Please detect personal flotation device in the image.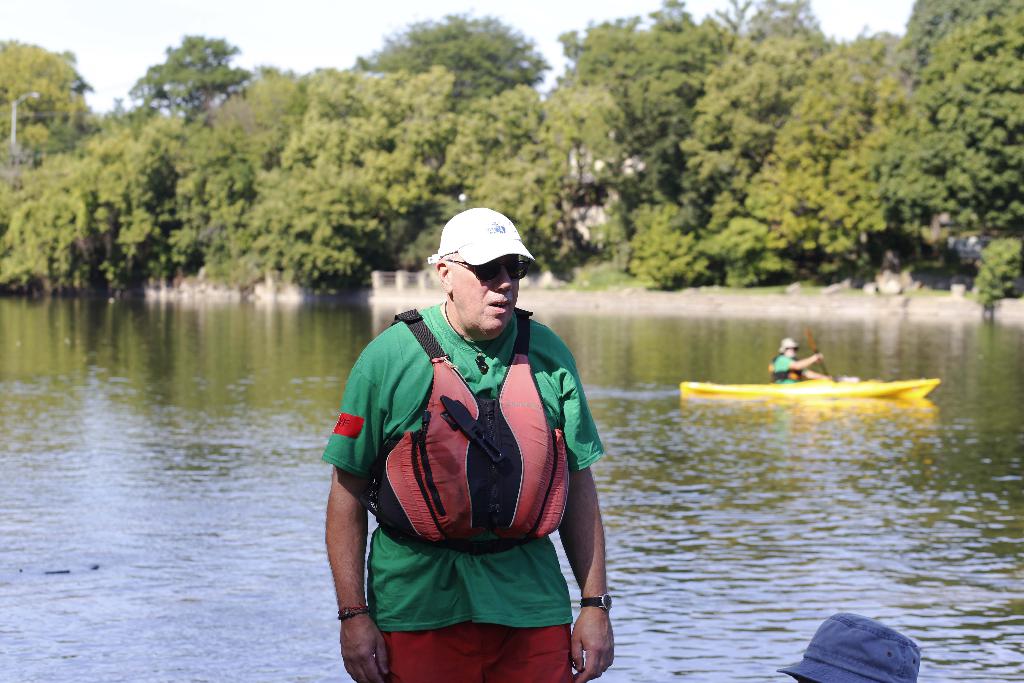
region(765, 344, 800, 379).
